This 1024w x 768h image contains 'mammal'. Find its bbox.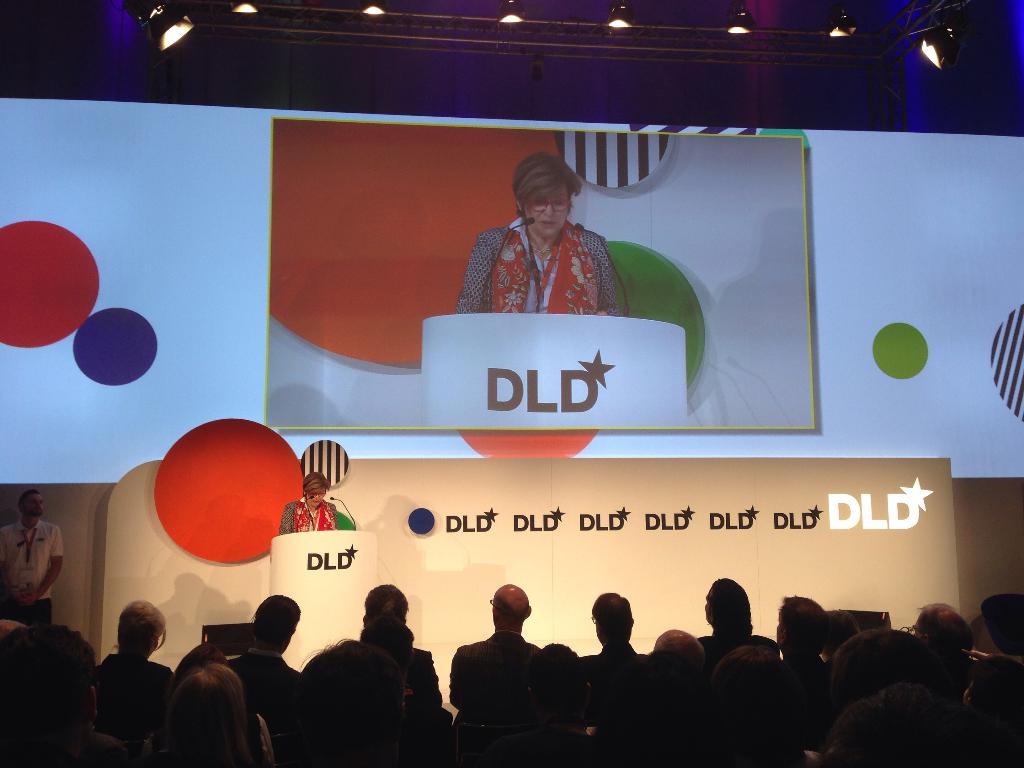
<bbox>289, 639, 404, 765</bbox>.
